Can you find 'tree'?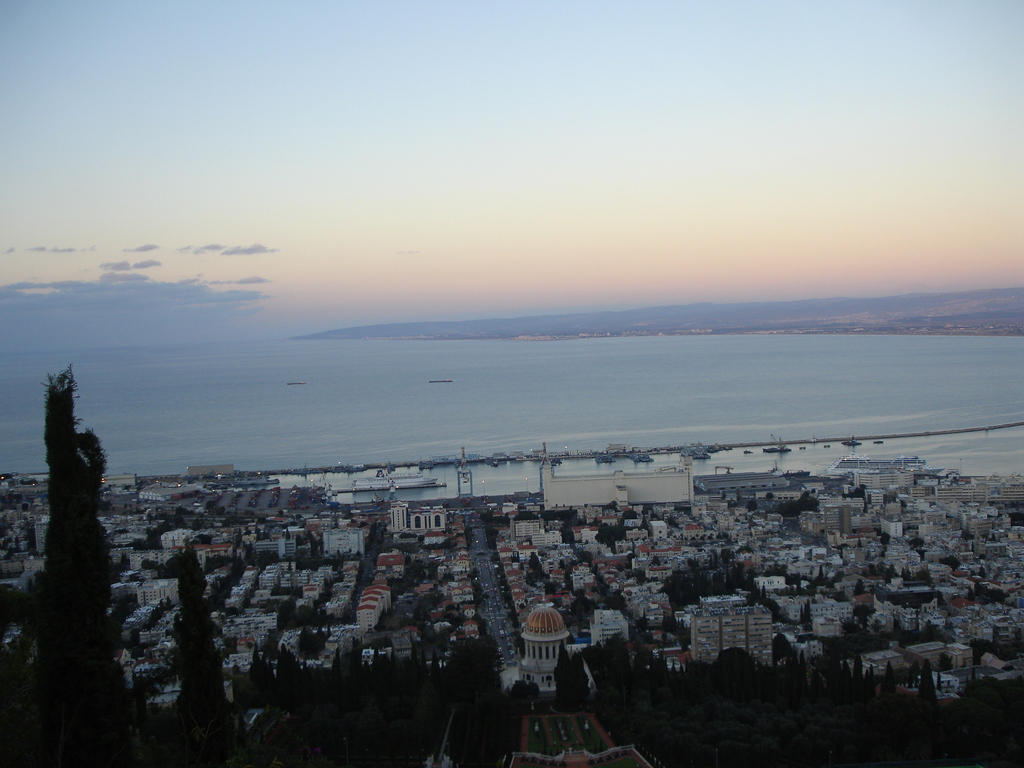
Yes, bounding box: crop(546, 651, 602, 713).
